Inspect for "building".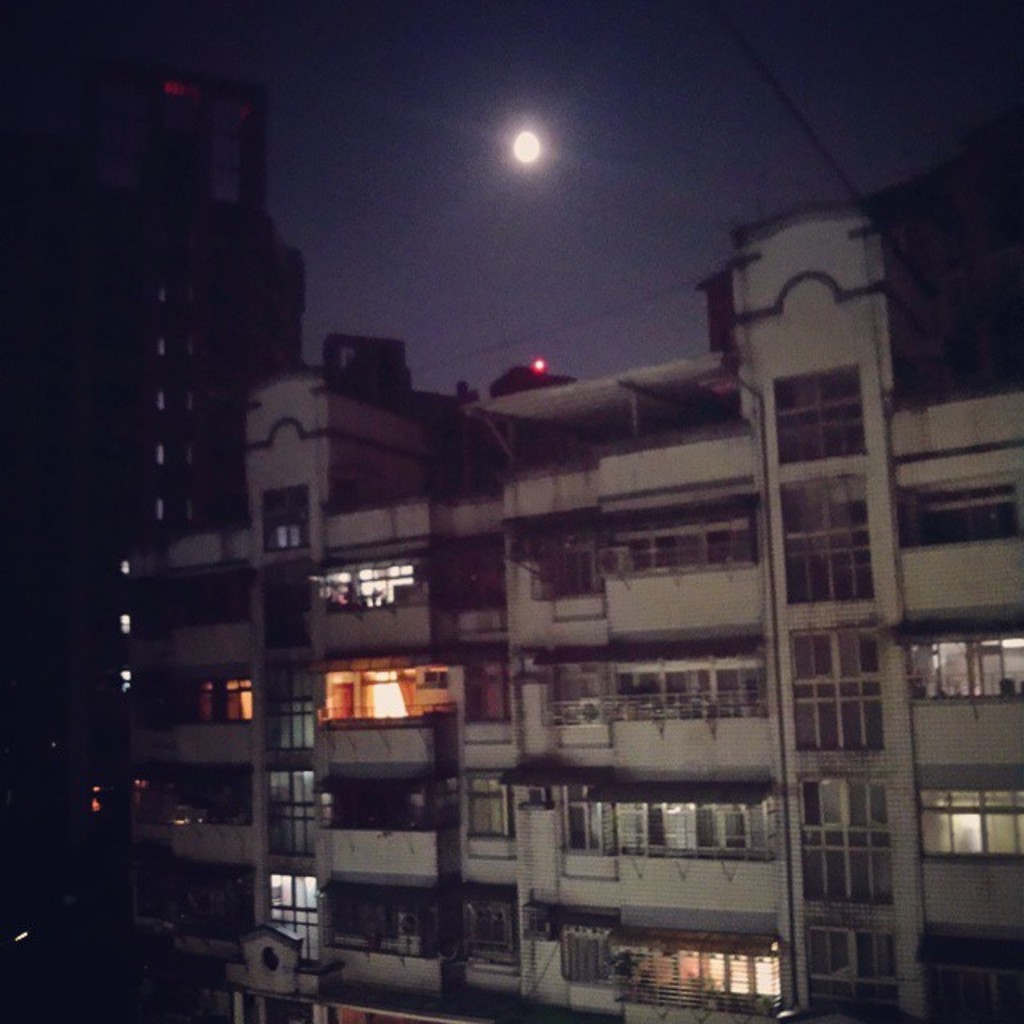
Inspection: {"left": 123, "top": 176, "right": 1022, "bottom": 1022}.
